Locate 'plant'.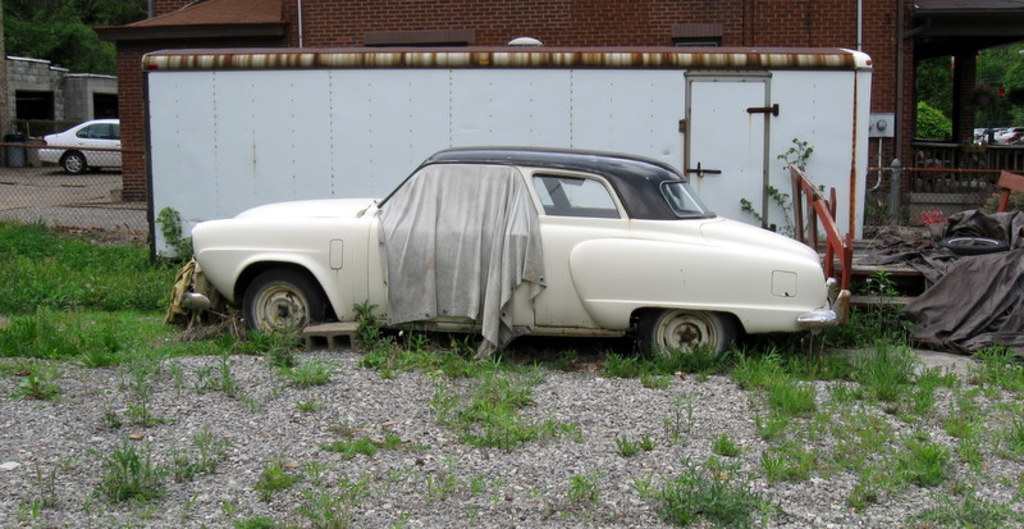
Bounding box: x1=972, y1=333, x2=1023, y2=393.
